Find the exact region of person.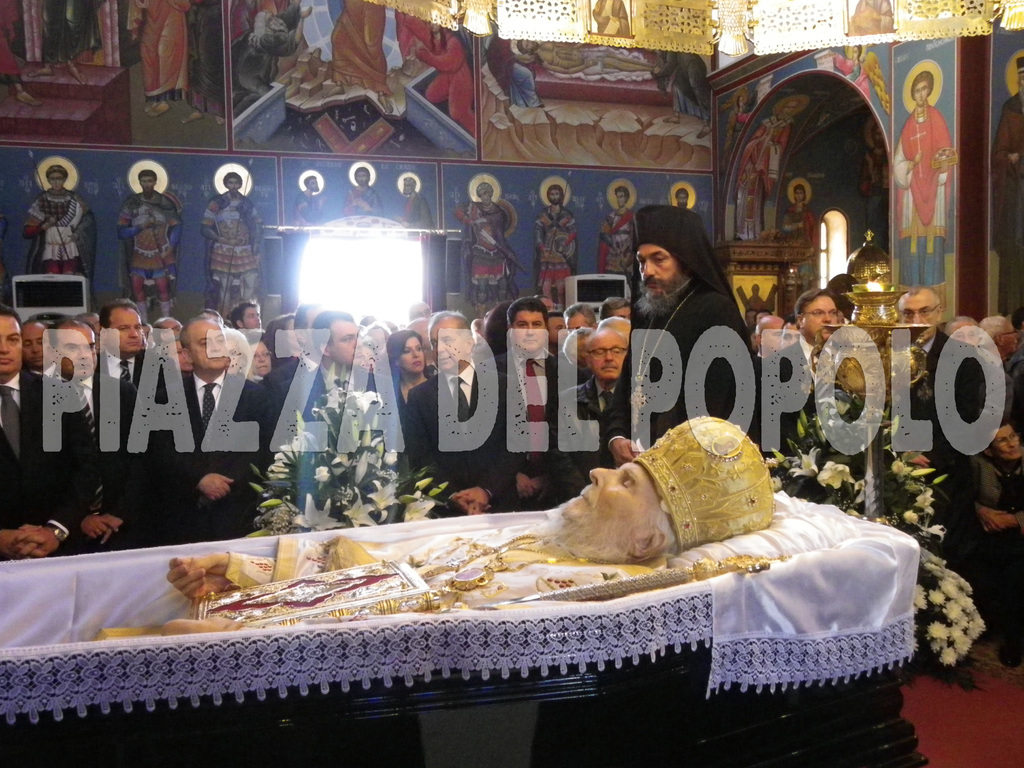
Exact region: 535/184/584/300.
